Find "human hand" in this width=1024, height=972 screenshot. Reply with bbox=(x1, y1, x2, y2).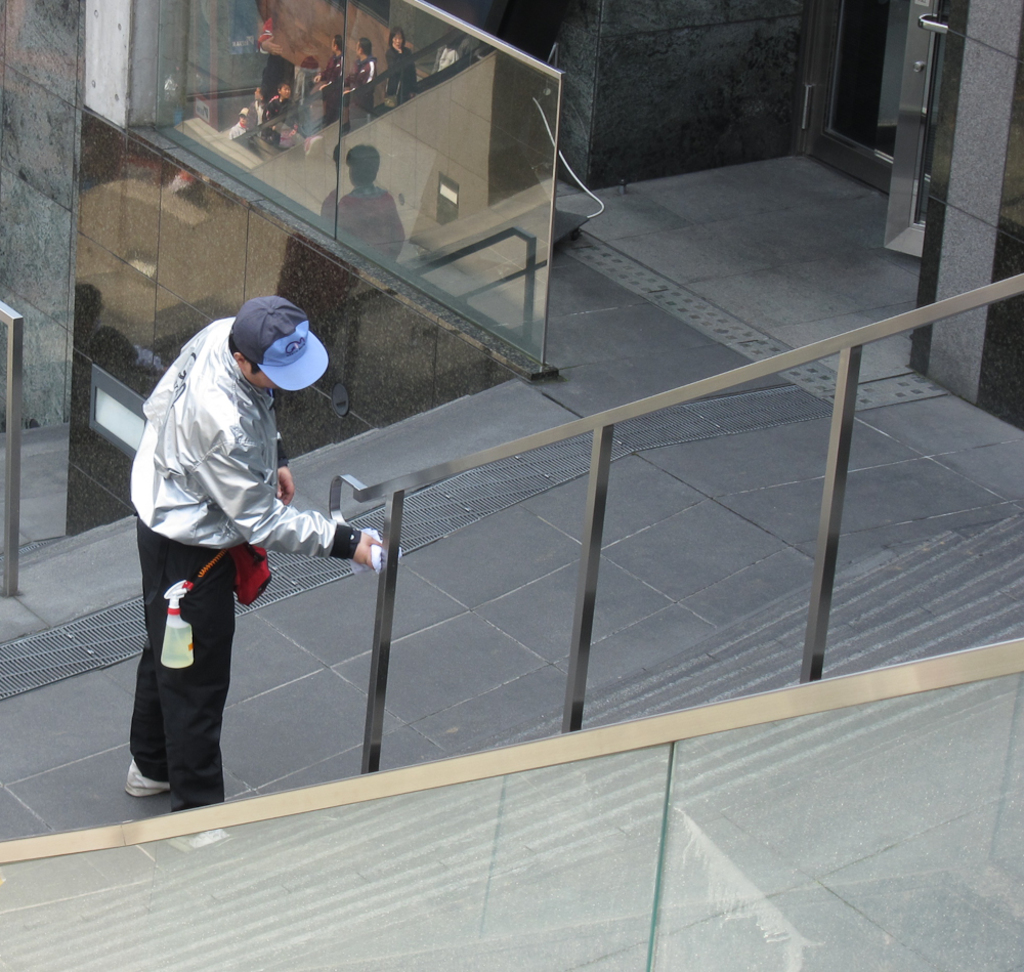
bbox=(275, 462, 299, 506).
